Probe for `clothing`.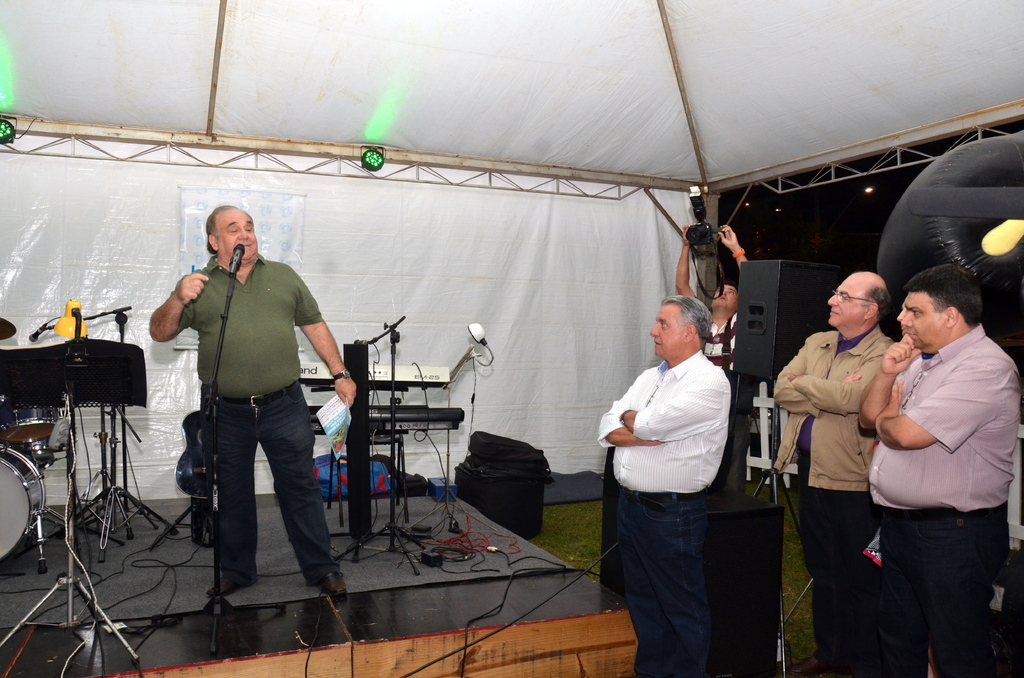
Probe result: BBox(862, 294, 1007, 622).
